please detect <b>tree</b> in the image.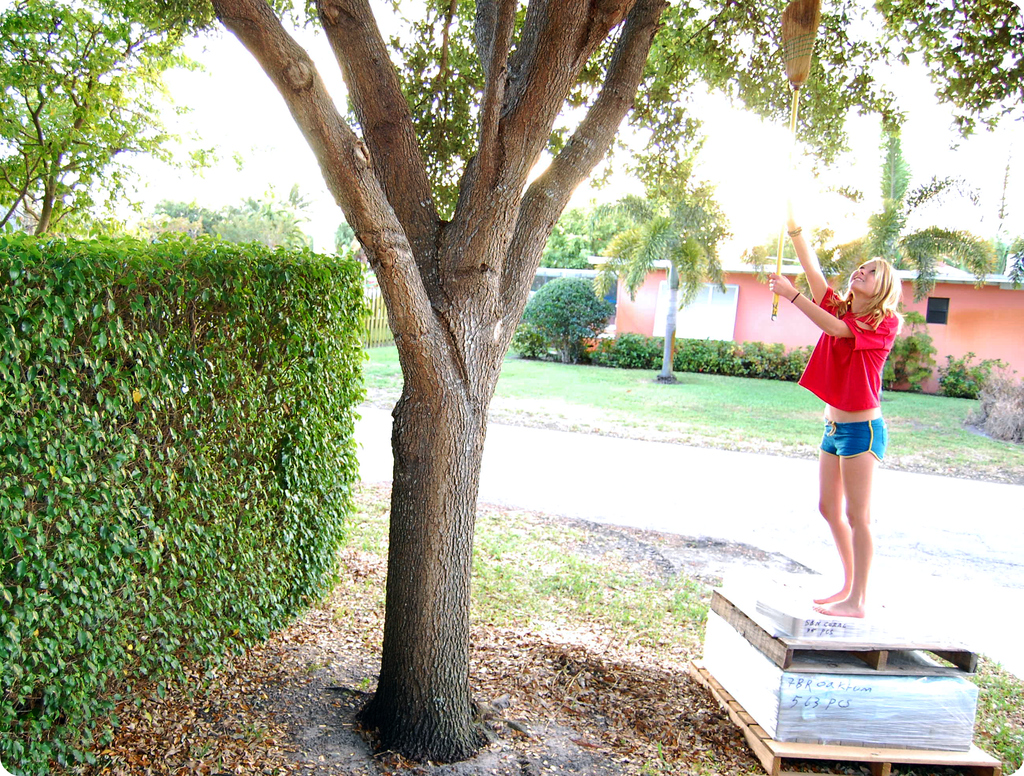
(286,185,313,222).
